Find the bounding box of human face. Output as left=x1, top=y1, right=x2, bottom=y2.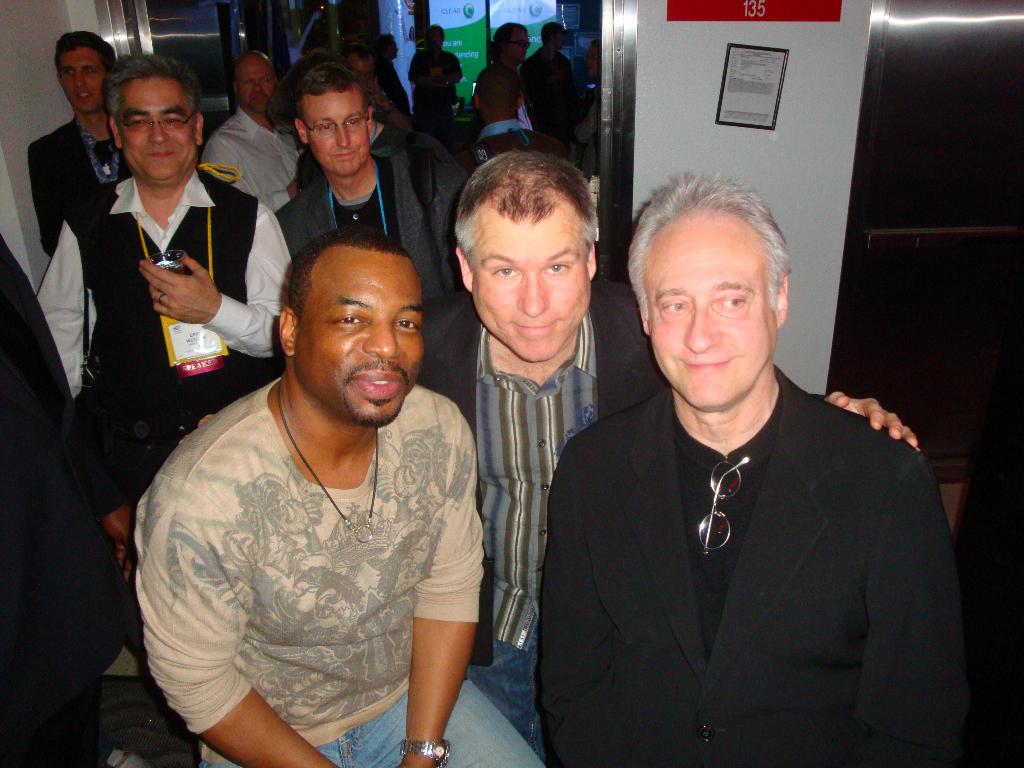
left=307, top=91, right=380, bottom=180.
